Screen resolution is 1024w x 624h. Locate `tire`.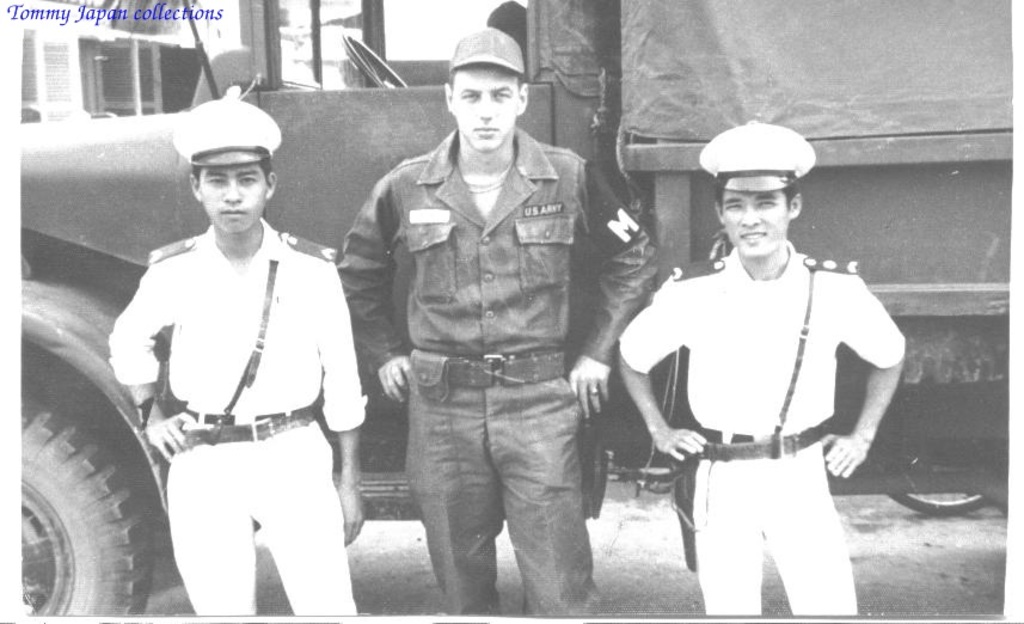
24,392,154,616.
